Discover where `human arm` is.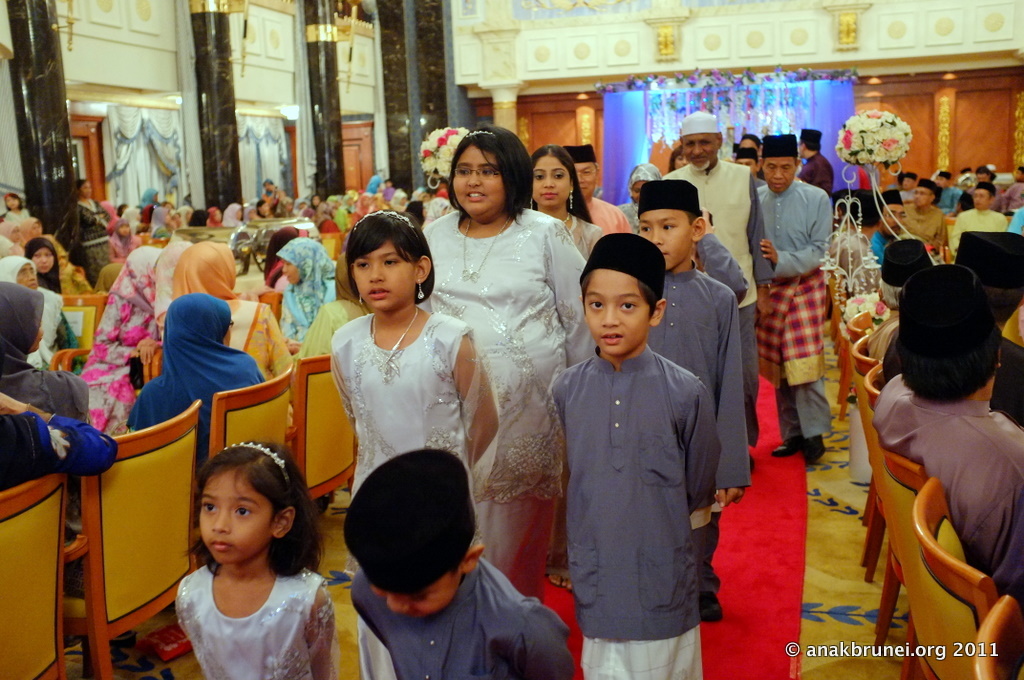
Discovered at (left=278, top=284, right=305, bottom=356).
